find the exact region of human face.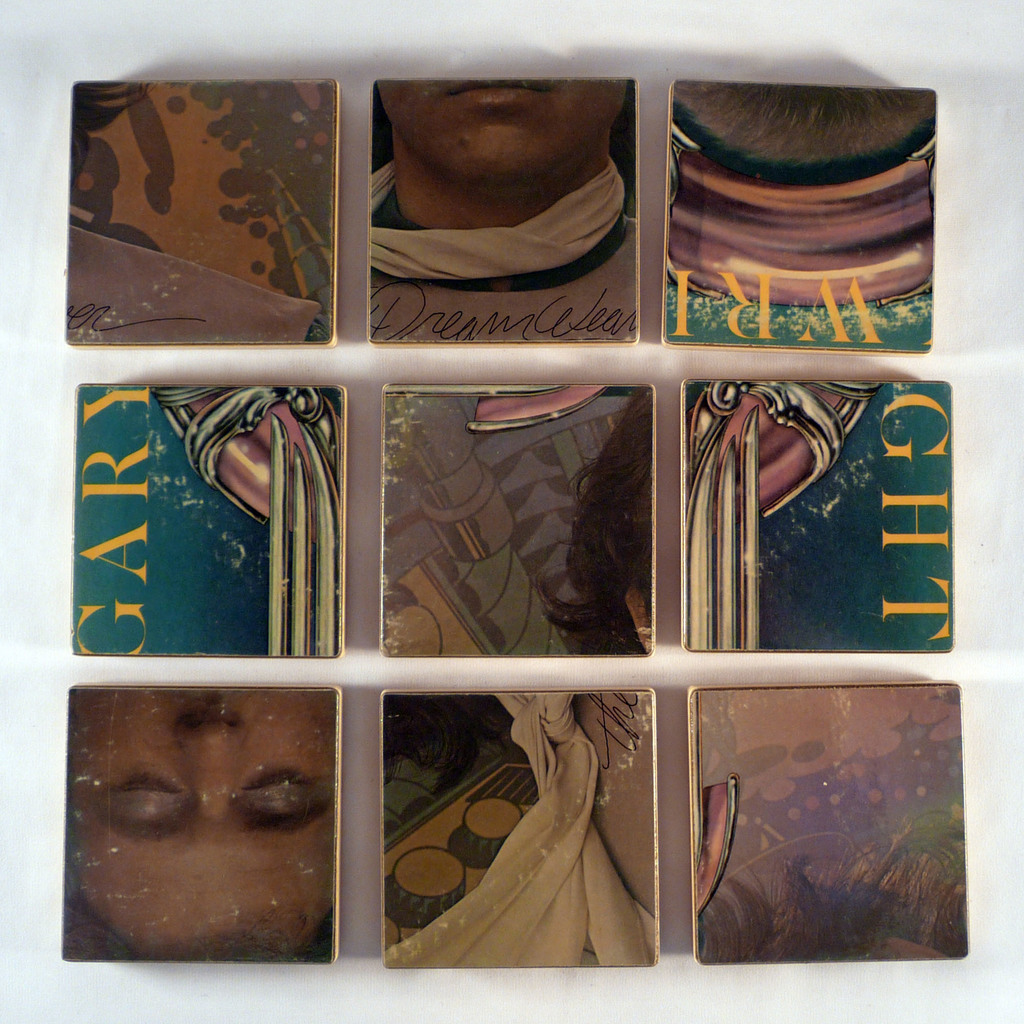
Exact region: bbox=(68, 692, 333, 954).
